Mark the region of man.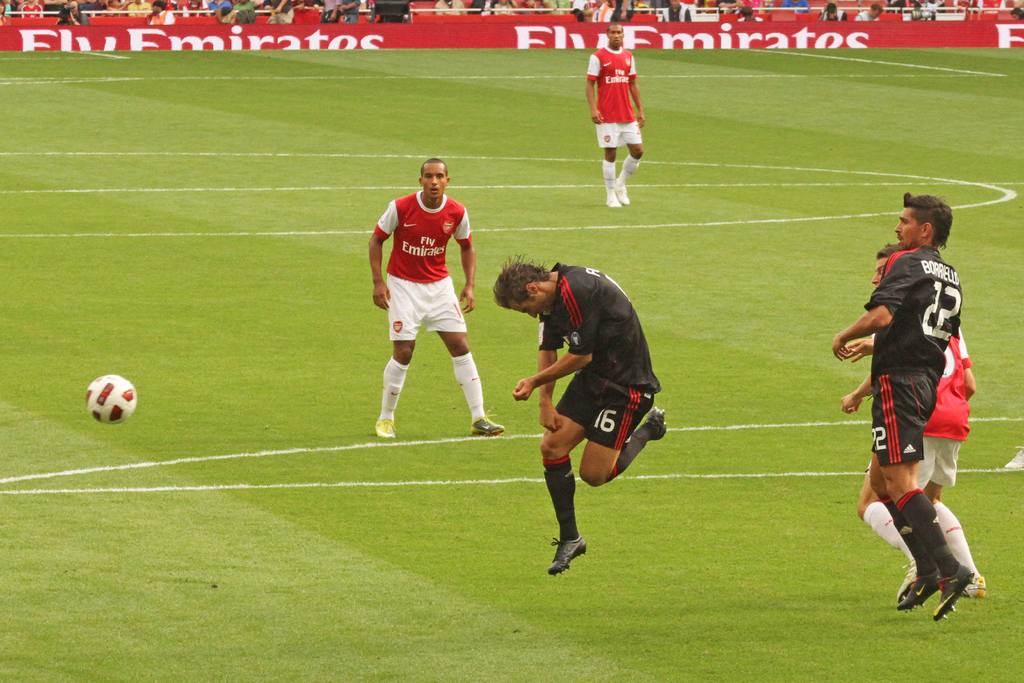
Region: region(586, 25, 646, 211).
